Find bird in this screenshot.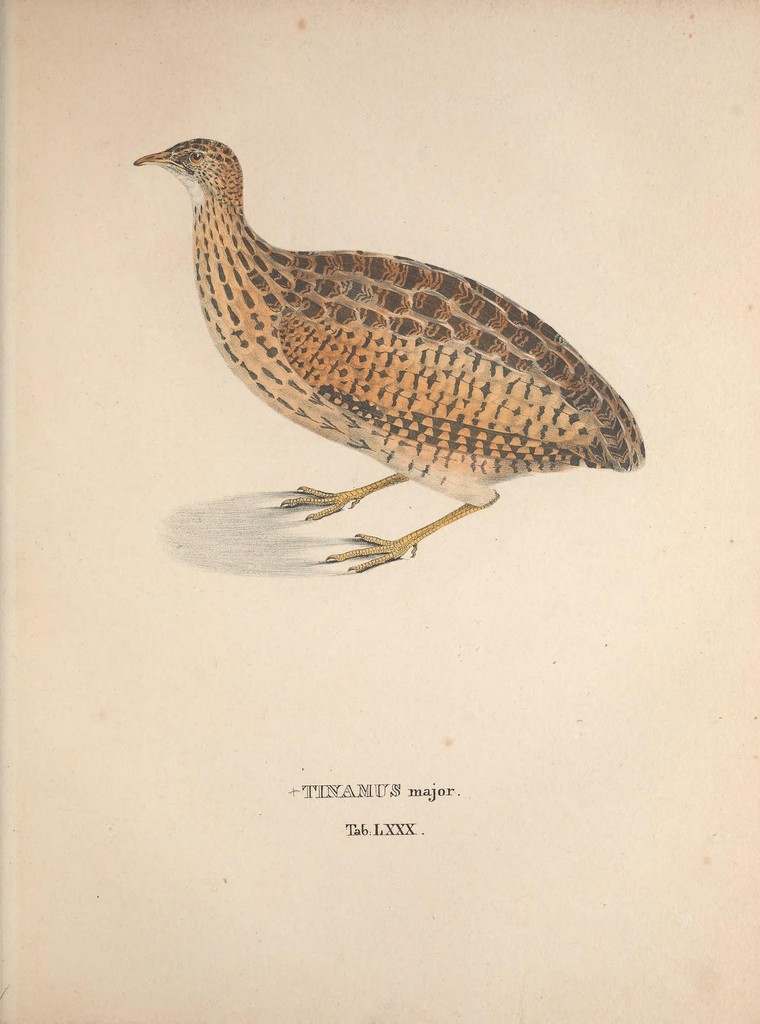
The bounding box for bird is Rect(126, 130, 643, 575).
